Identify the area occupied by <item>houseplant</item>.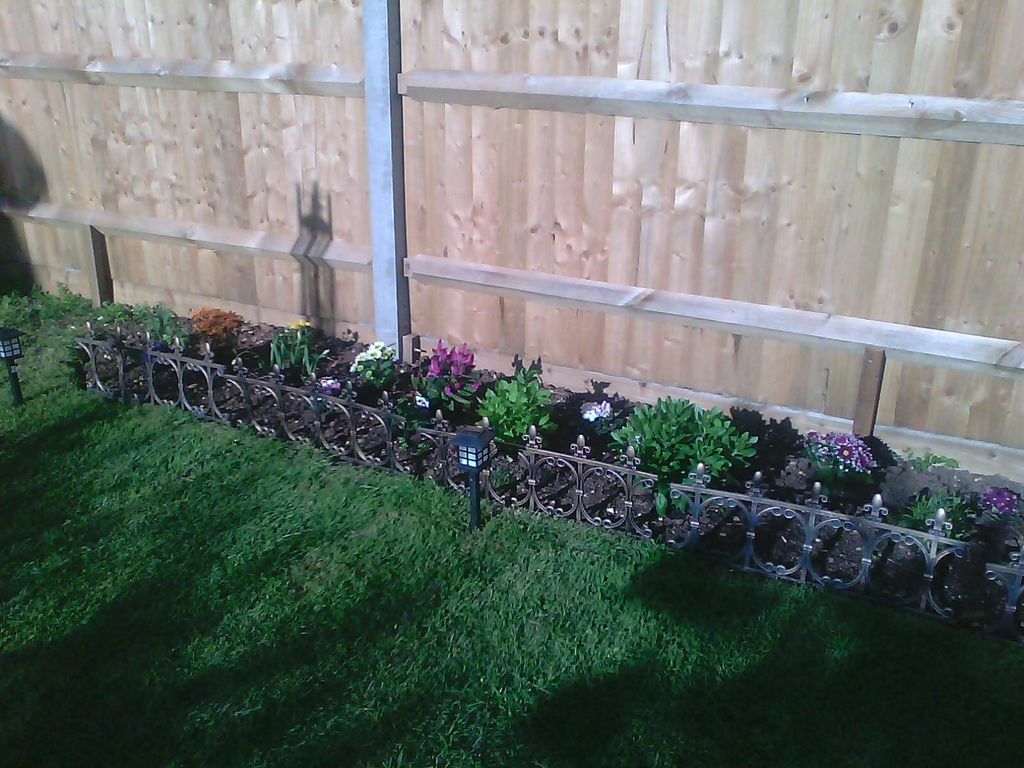
Area: 806/430/884/498.
